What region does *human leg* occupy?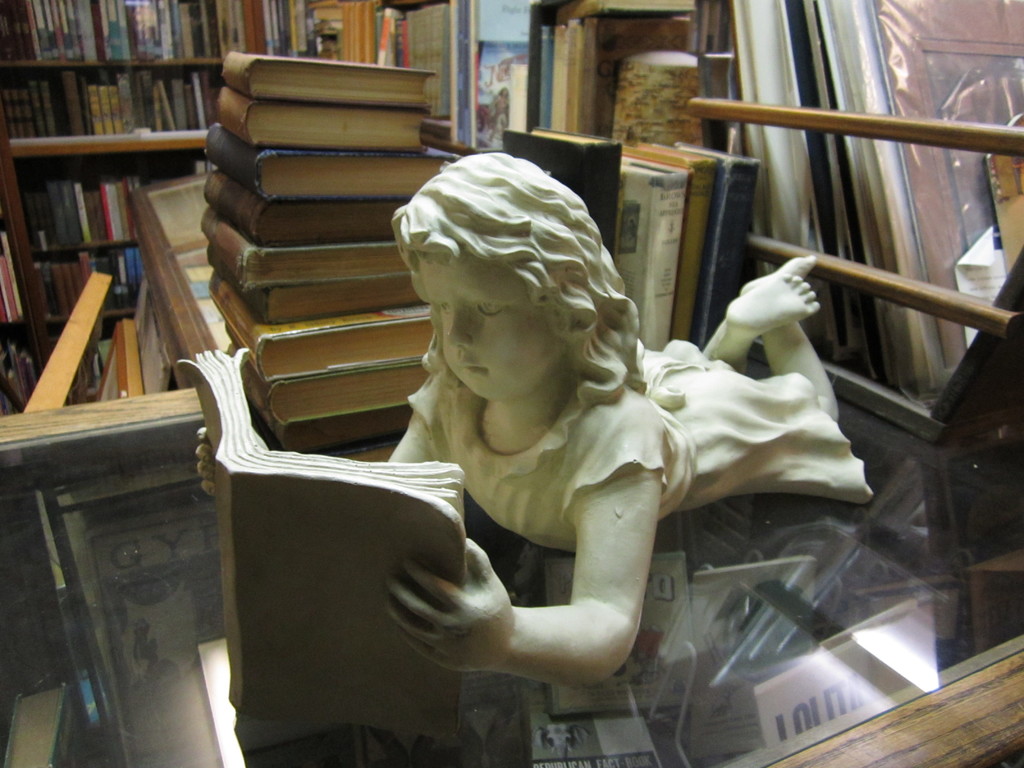
detection(740, 255, 842, 424).
